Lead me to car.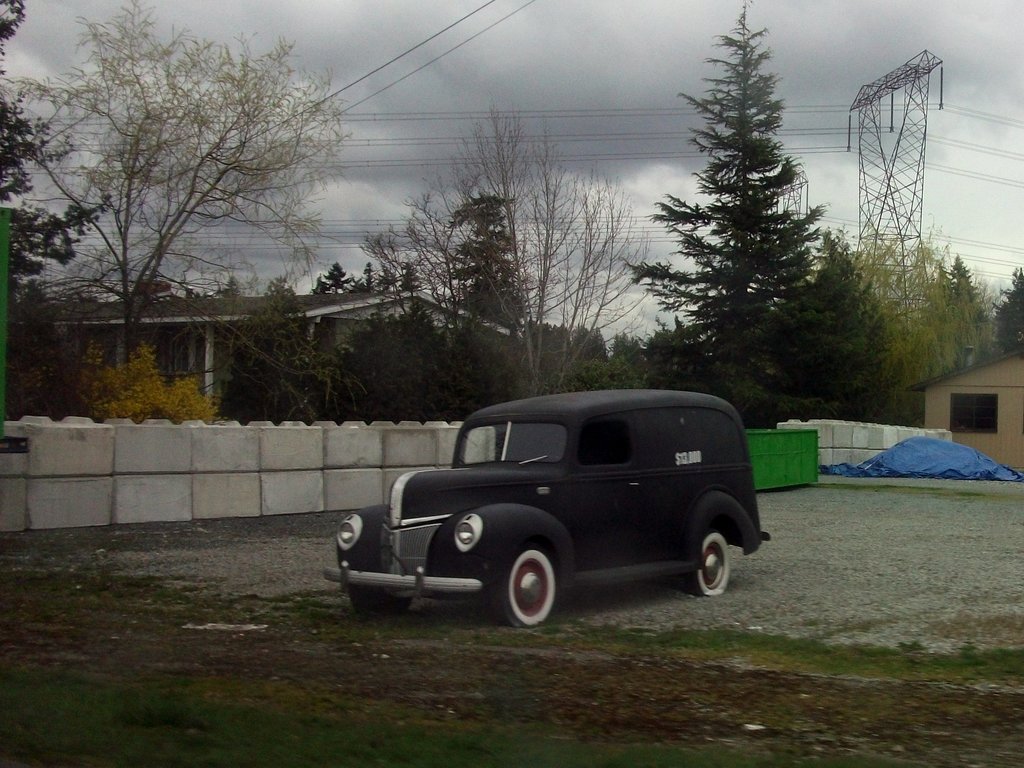
Lead to (324, 381, 780, 638).
